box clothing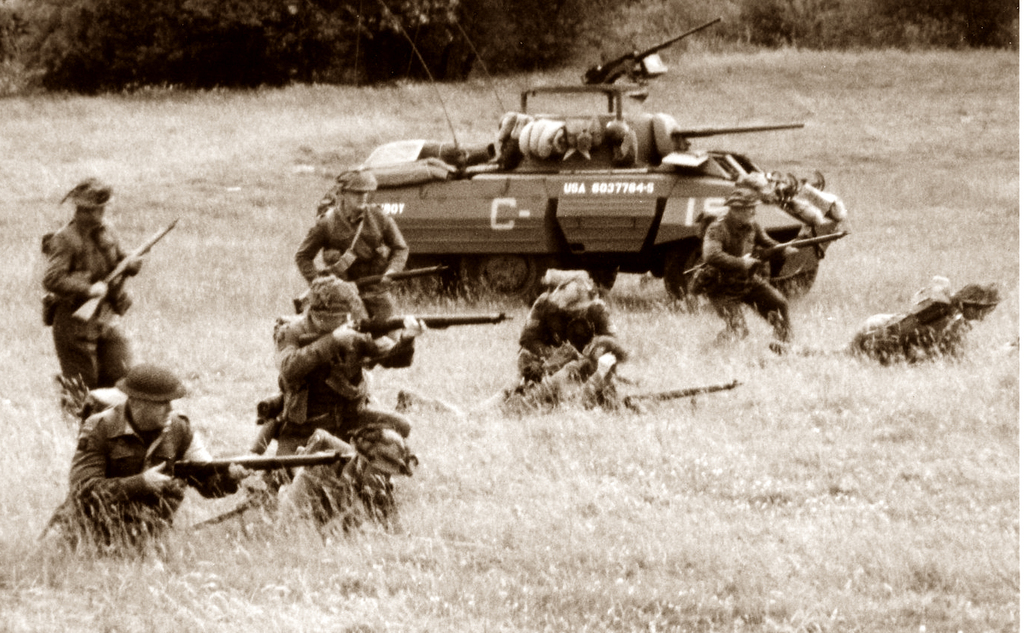
793:296:973:365
